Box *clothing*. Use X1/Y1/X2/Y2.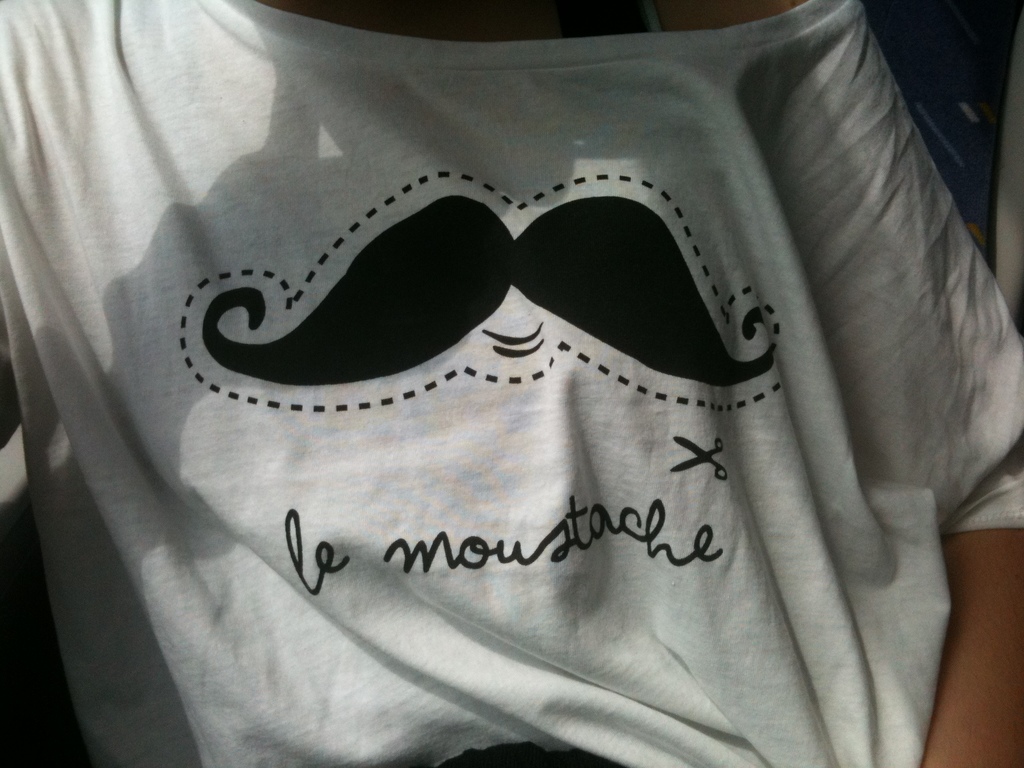
93/0/1023/767.
